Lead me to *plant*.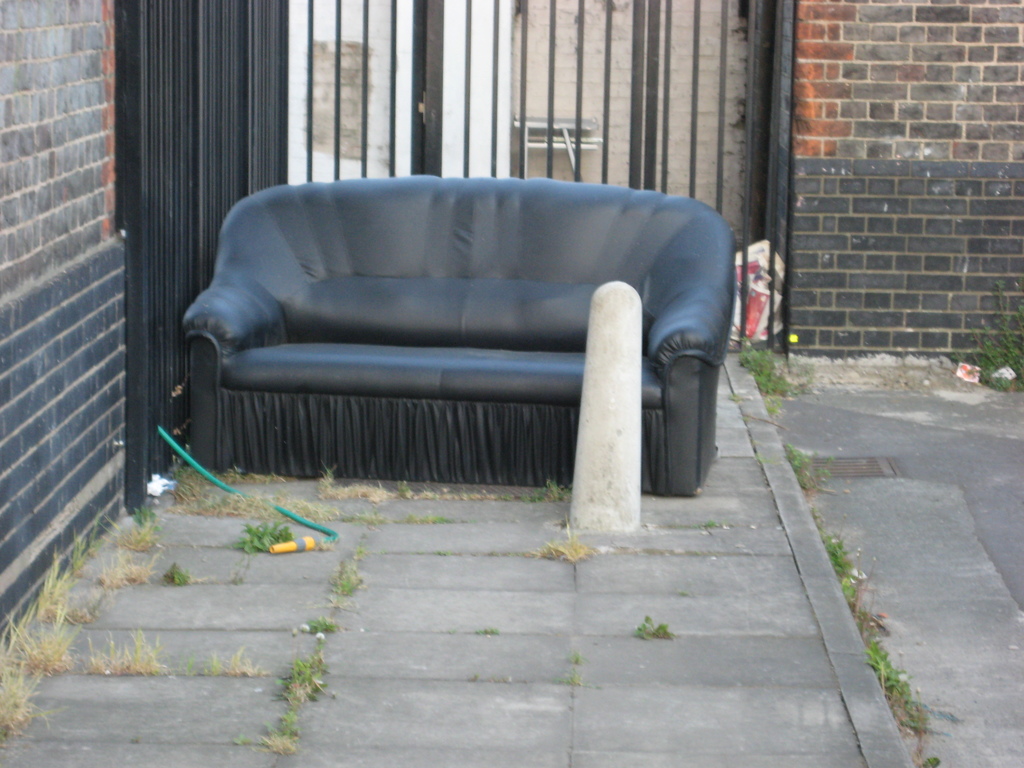
Lead to 692/515/723/531.
